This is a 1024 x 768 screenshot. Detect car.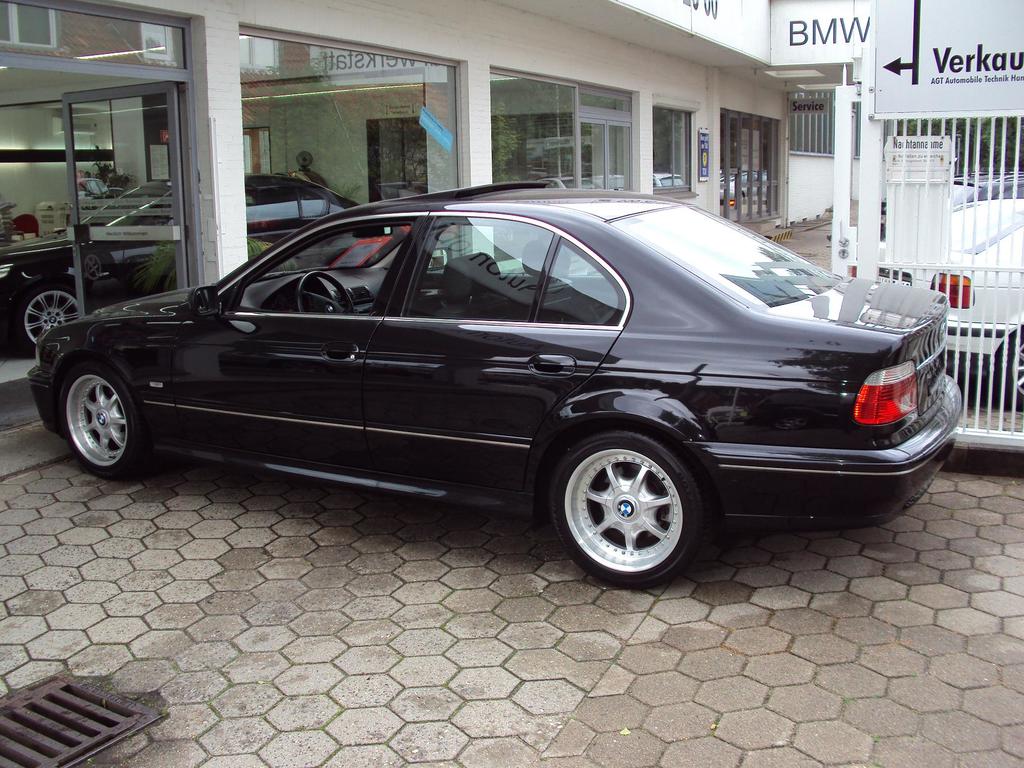
[38, 191, 964, 599].
